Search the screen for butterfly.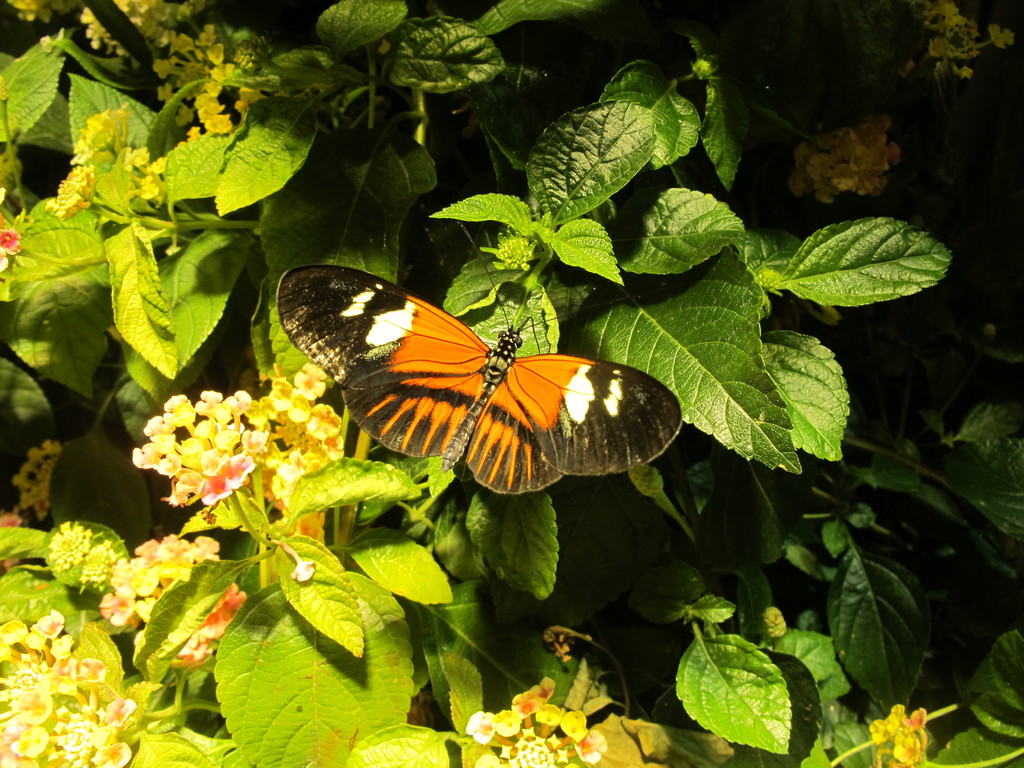
Found at [left=276, top=215, right=682, bottom=493].
